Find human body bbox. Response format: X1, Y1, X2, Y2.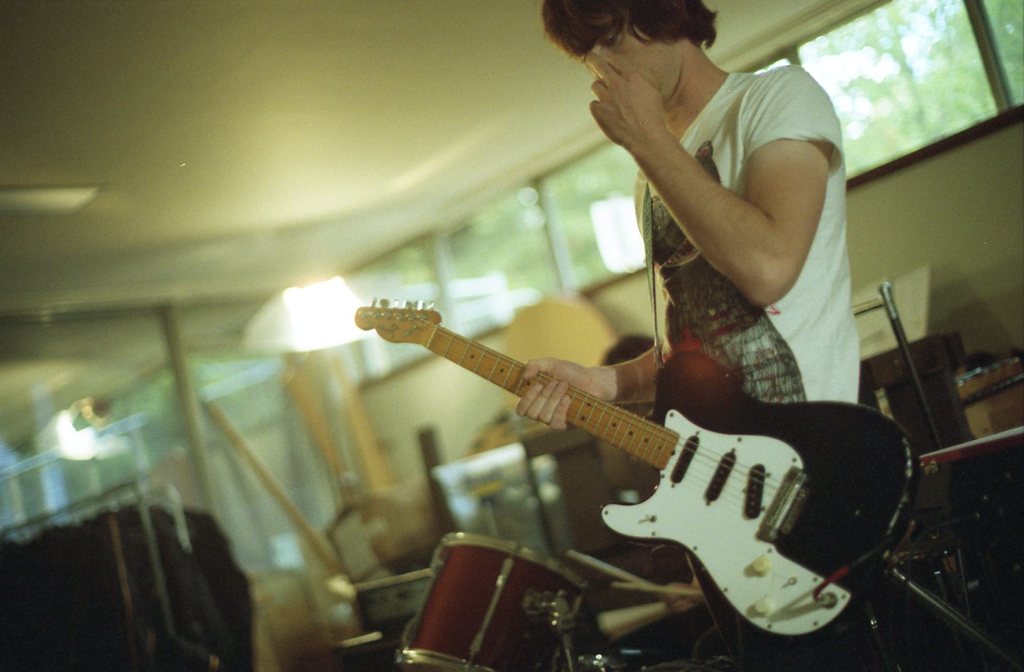
547, 5, 862, 428.
